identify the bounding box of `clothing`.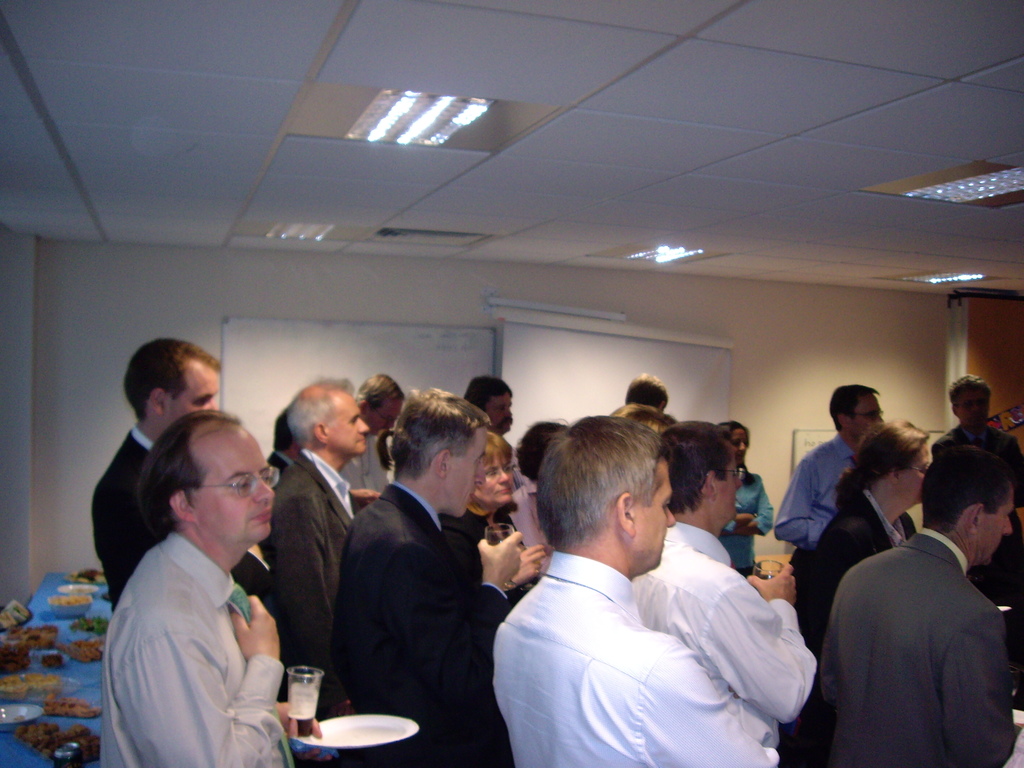
box=[775, 430, 863, 624].
